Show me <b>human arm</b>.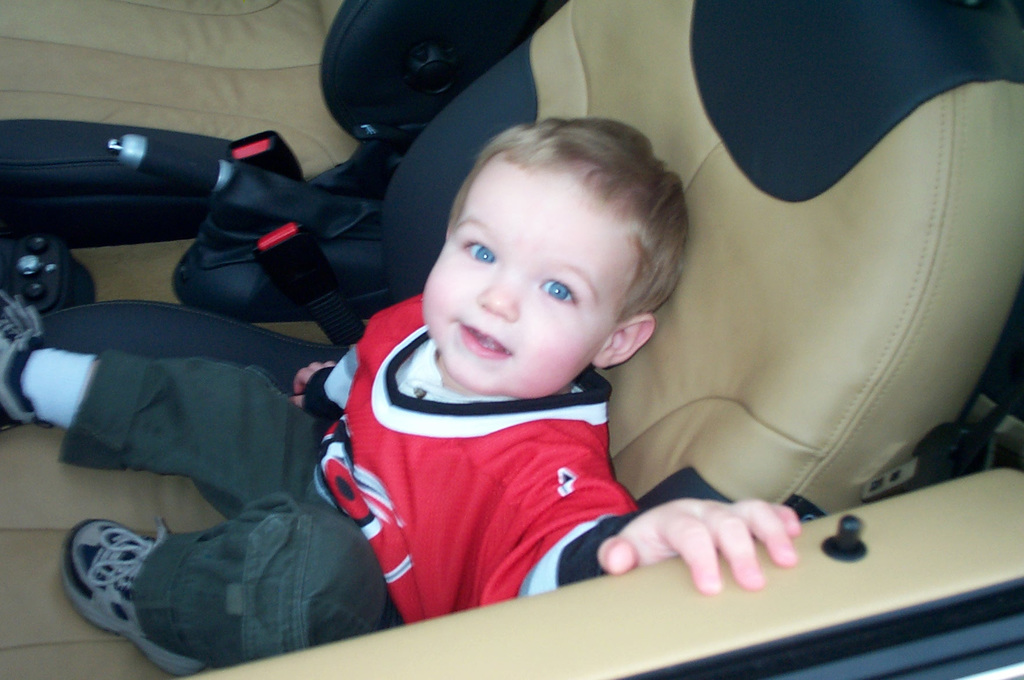
<b>human arm</b> is here: <bbox>298, 340, 362, 422</bbox>.
